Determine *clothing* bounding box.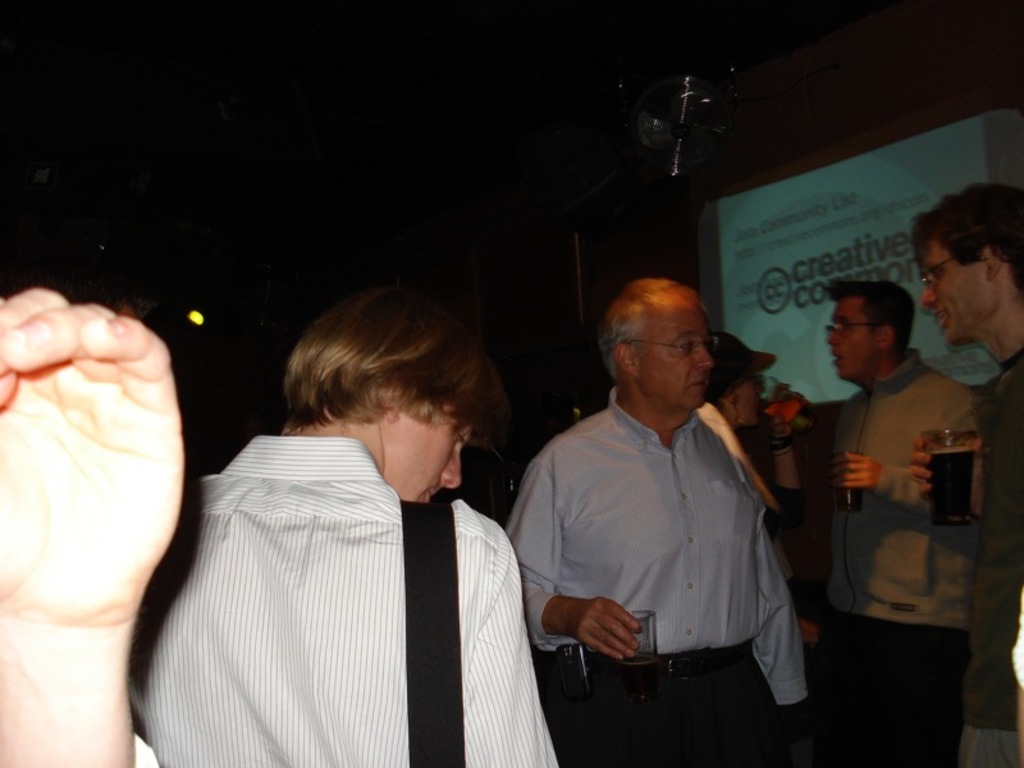
Determined: detection(822, 347, 979, 767).
